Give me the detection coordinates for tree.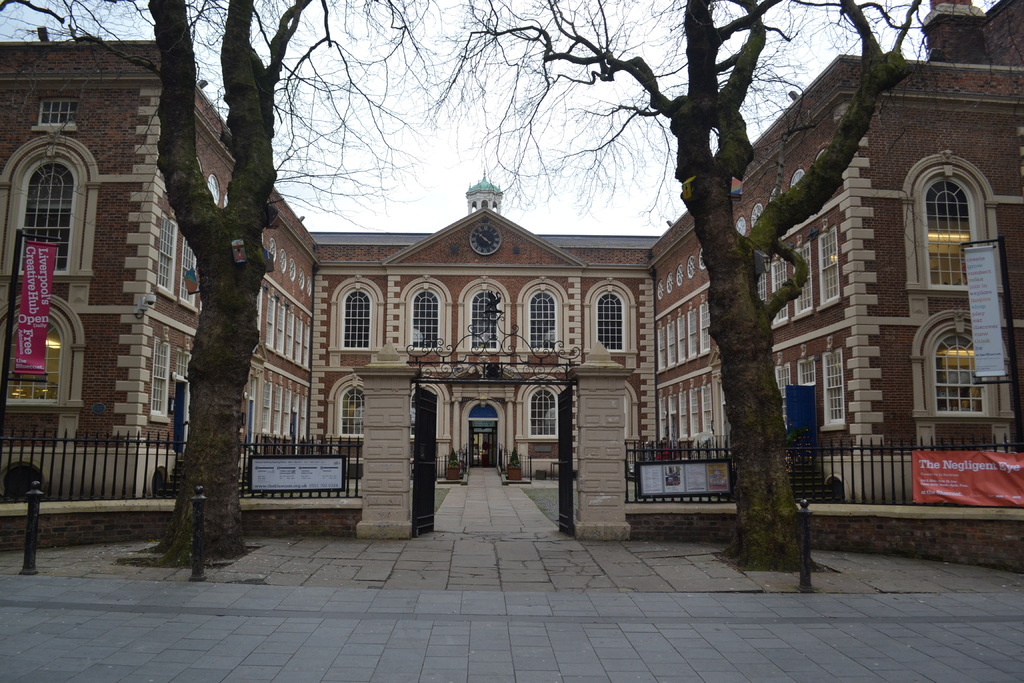
crop(461, 0, 1023, 577).
